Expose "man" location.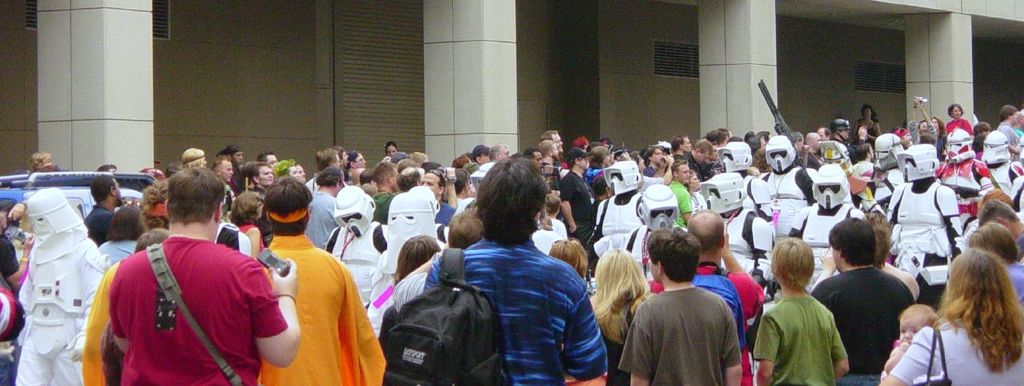
Exposed at pyautogui.locateOnScreen(610, 225, 742, 385).
